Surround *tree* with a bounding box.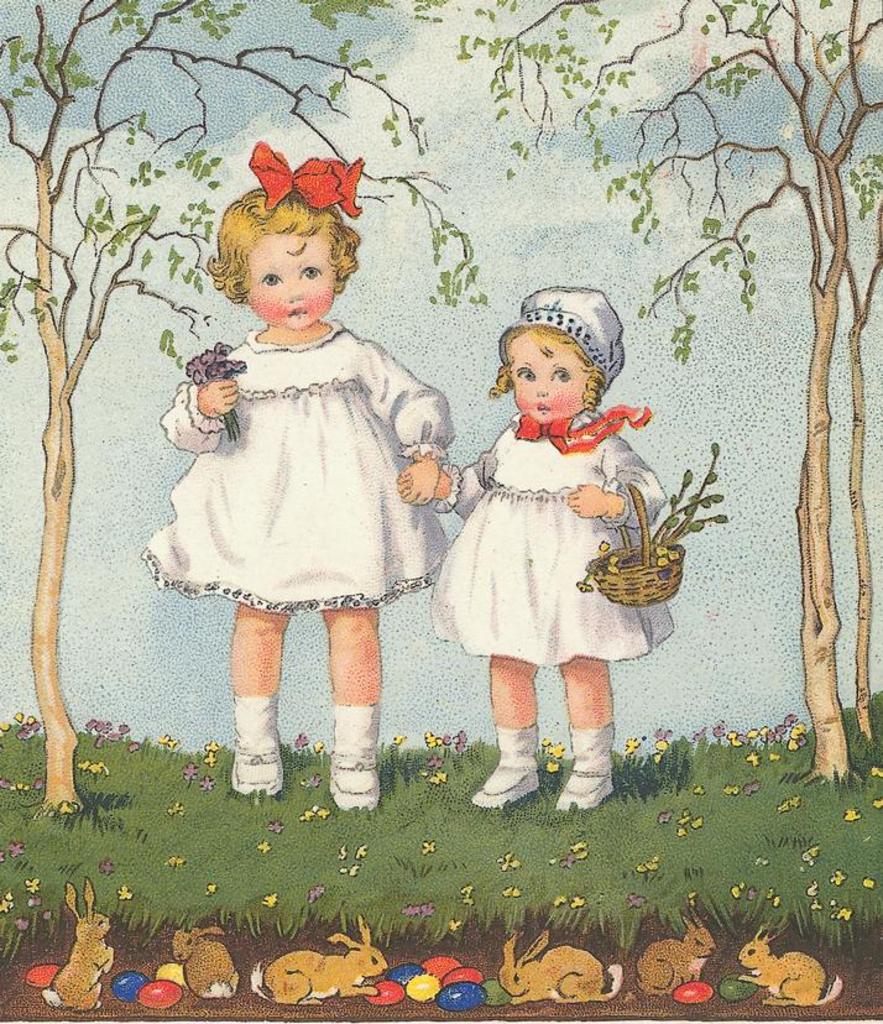
{"x1": 0, "y1": 4, "x2": 477, "y2": 795}.
